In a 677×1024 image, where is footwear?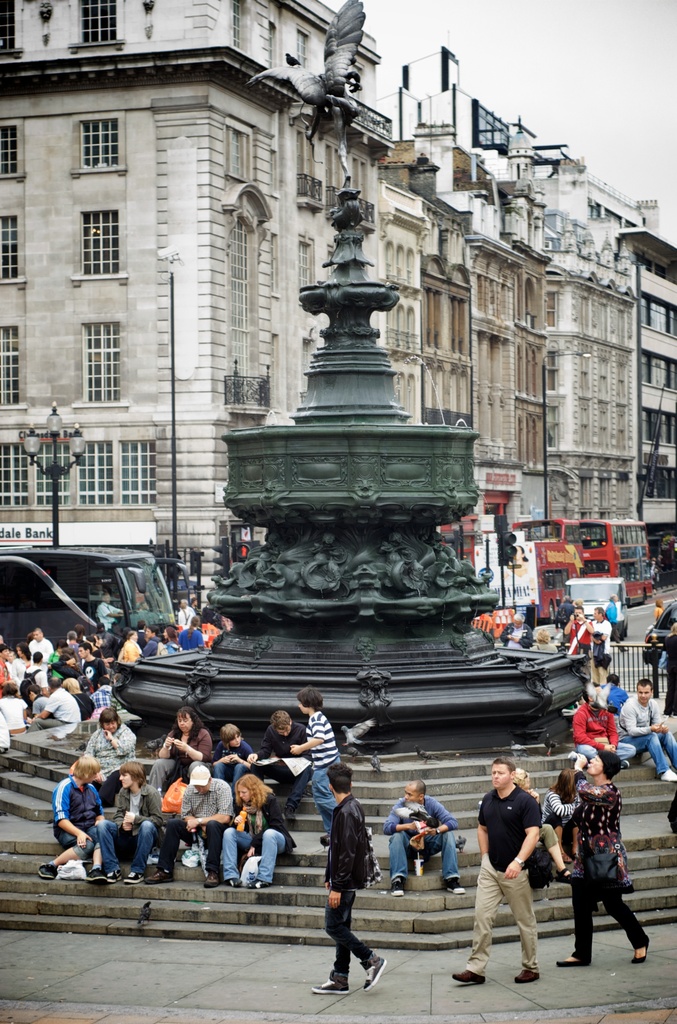
x1=35, y1=861, x2=54, y2=881.
